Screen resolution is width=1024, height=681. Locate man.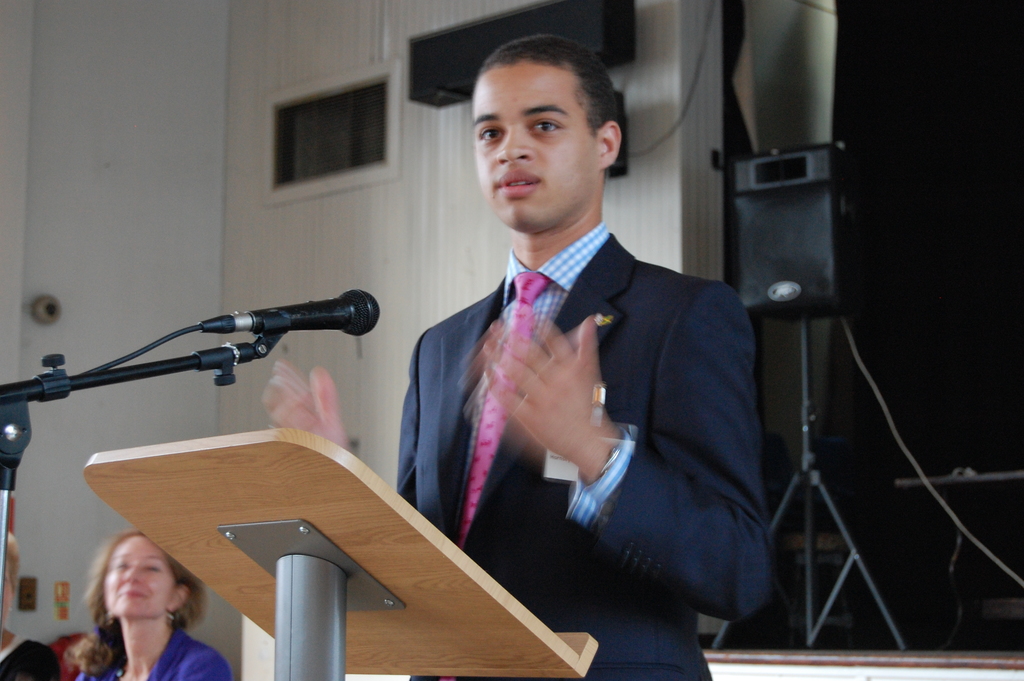
bbox=(374, 56, 781, 648).
